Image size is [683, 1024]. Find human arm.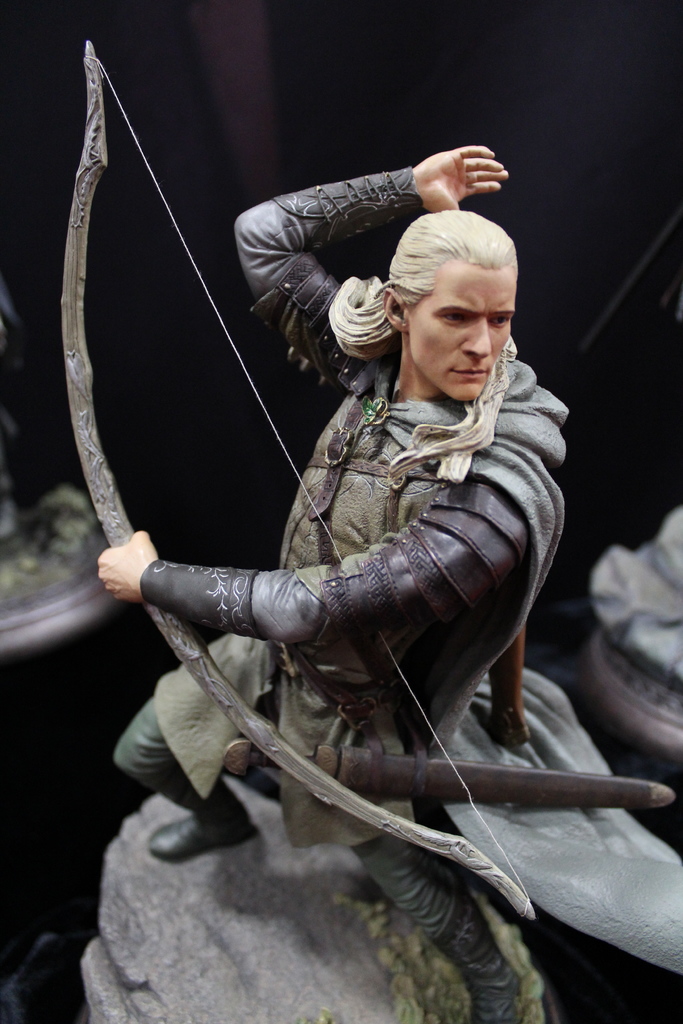
{"x1": 412, "y1": 143, "x2": 509, "y2": 212}.
